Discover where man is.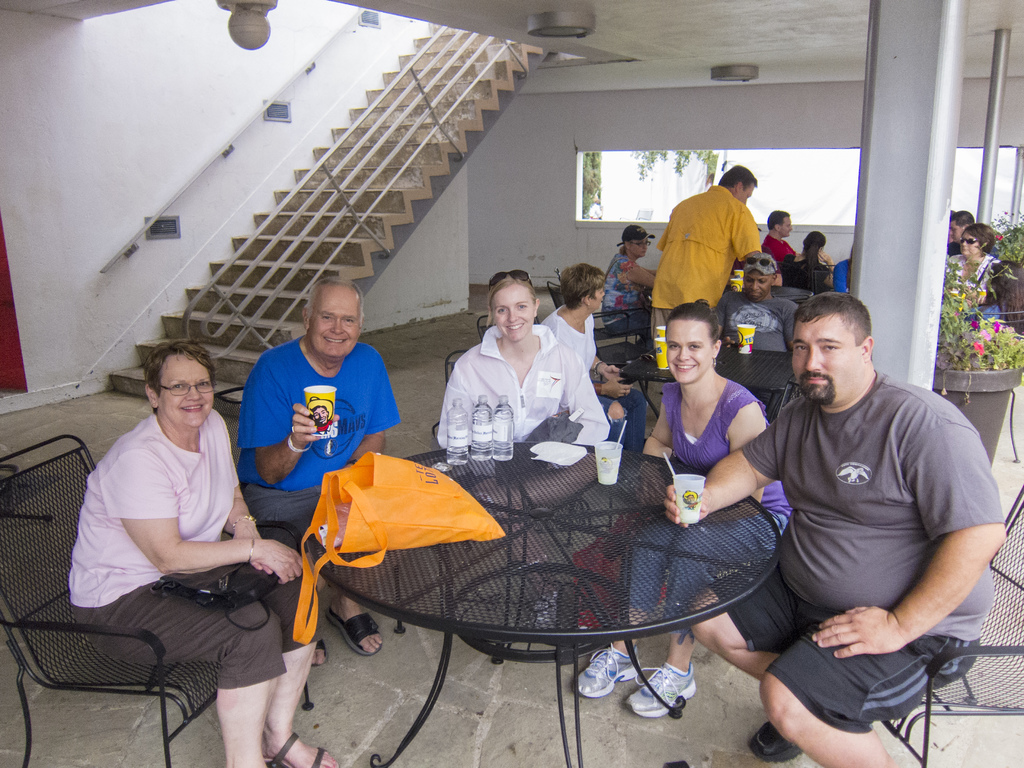
Discovered at x1=721, y1=263, x2=1000, y2=747.
